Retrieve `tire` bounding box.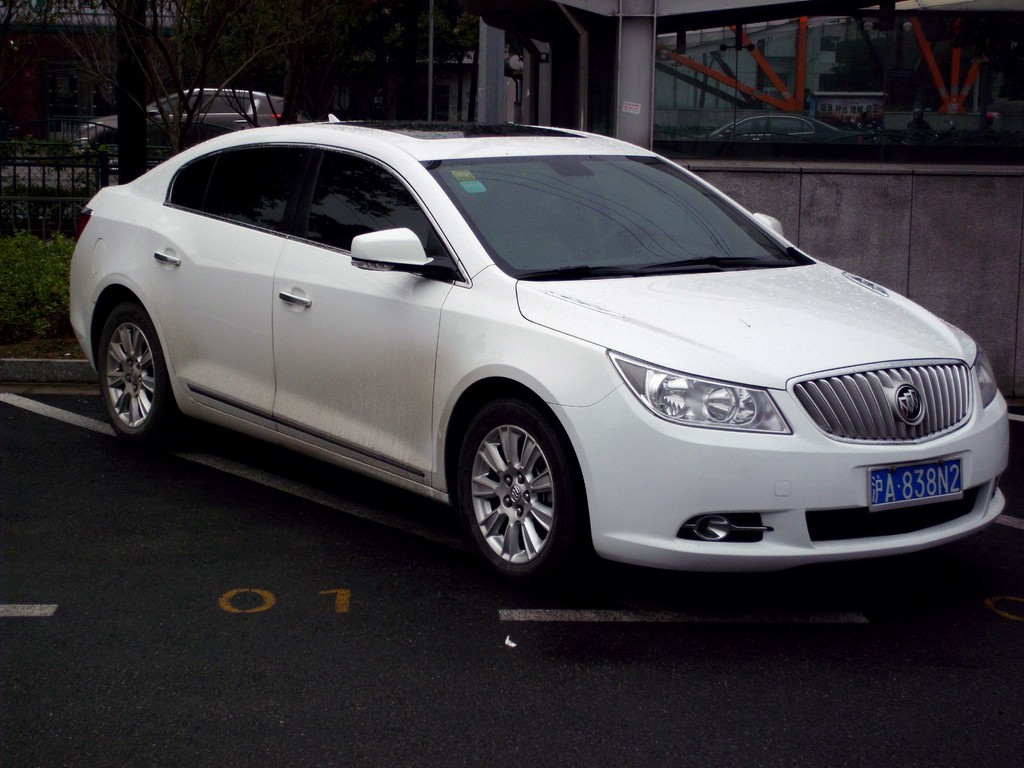
Bounding box: {"left": 95, "top": 309, "right": 178, "bottom": 452}.
